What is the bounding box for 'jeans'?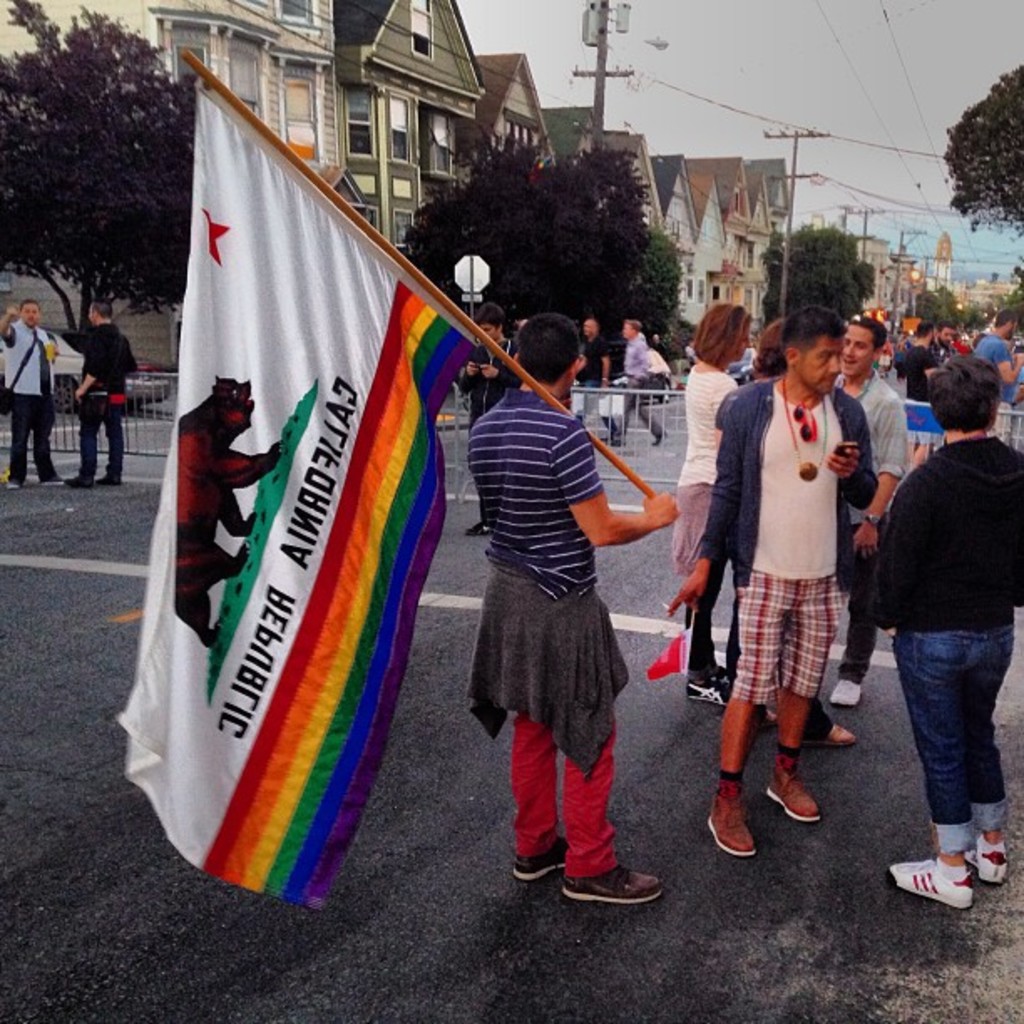
box(72, 387, 127, 484).
